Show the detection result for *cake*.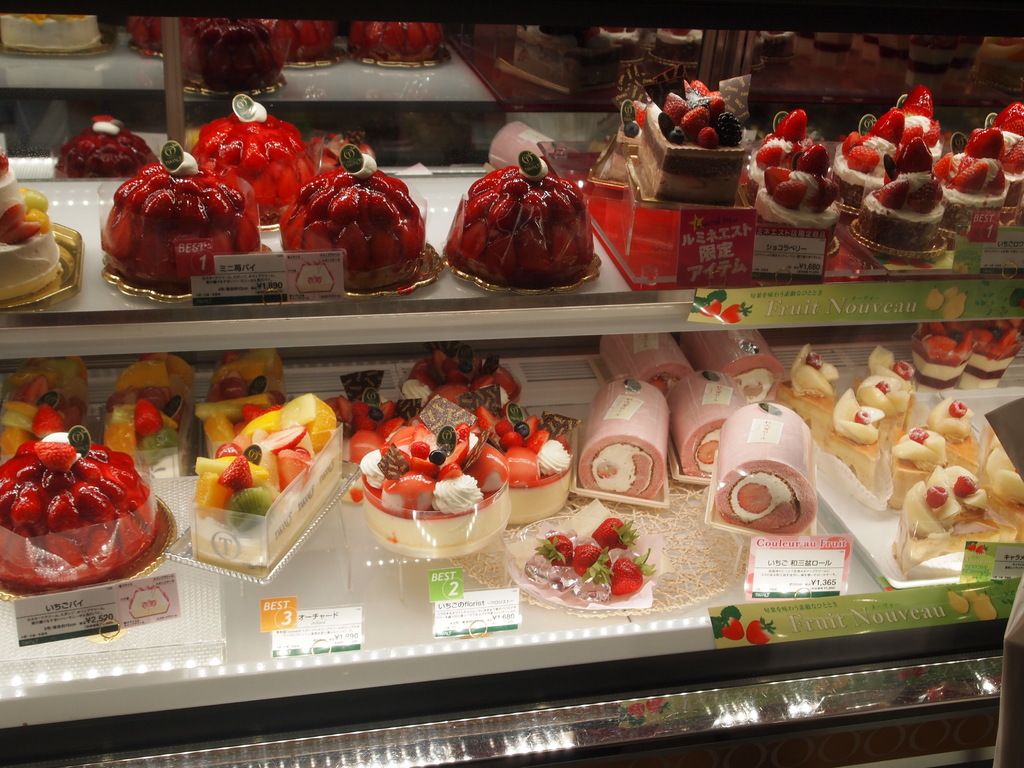
l=628, t=79, r=753, b=212.
